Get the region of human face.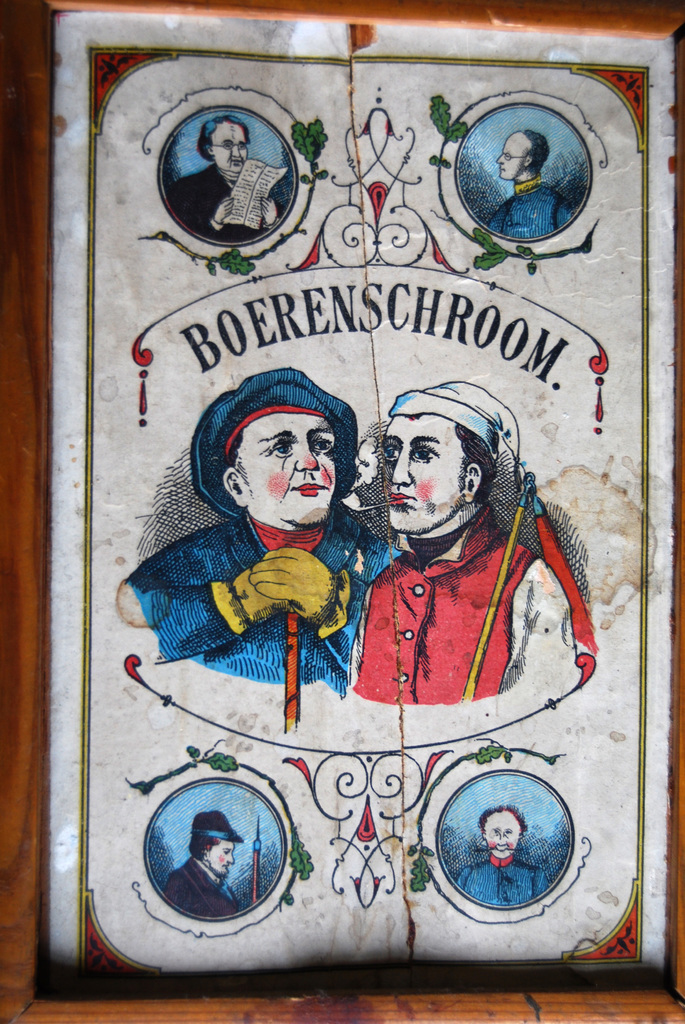
{"x1": 487, "y1": 810, "x2": 519, "y2": 862}.
